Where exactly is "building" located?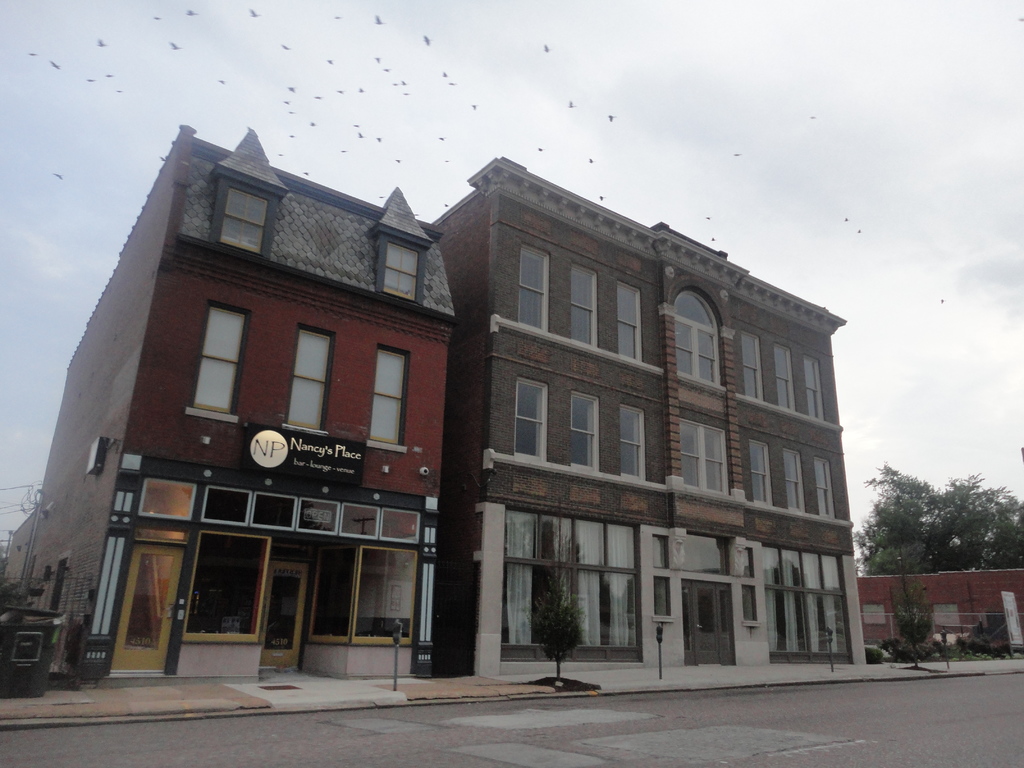
Its bounding box is detection(856, 568, 1023, 659).
